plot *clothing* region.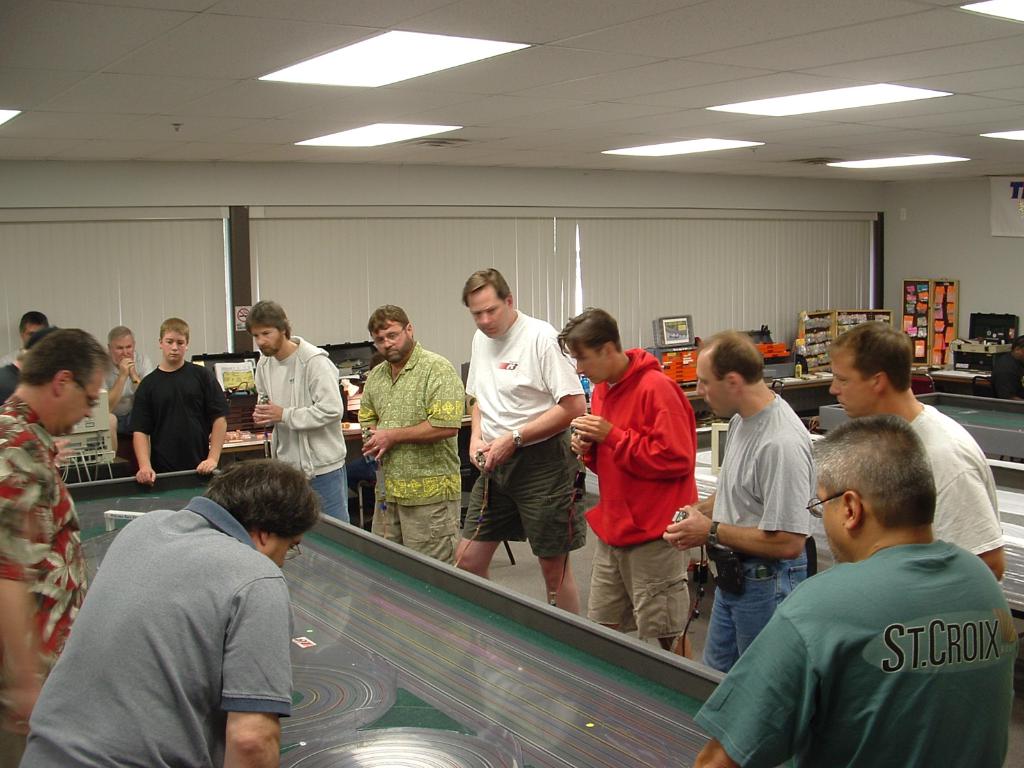
Plotted at left=721, top=515, right=1023, bottom=764.
